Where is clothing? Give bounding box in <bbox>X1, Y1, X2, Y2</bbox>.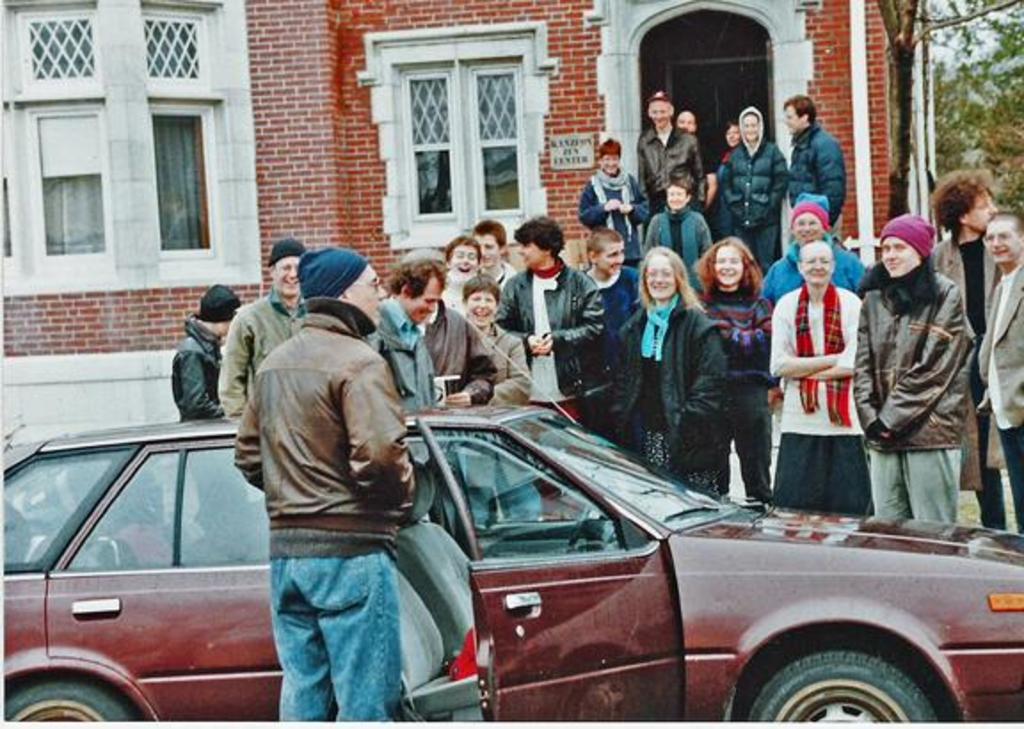
<bbox>978, 261, 1022, 537</bbox>.
